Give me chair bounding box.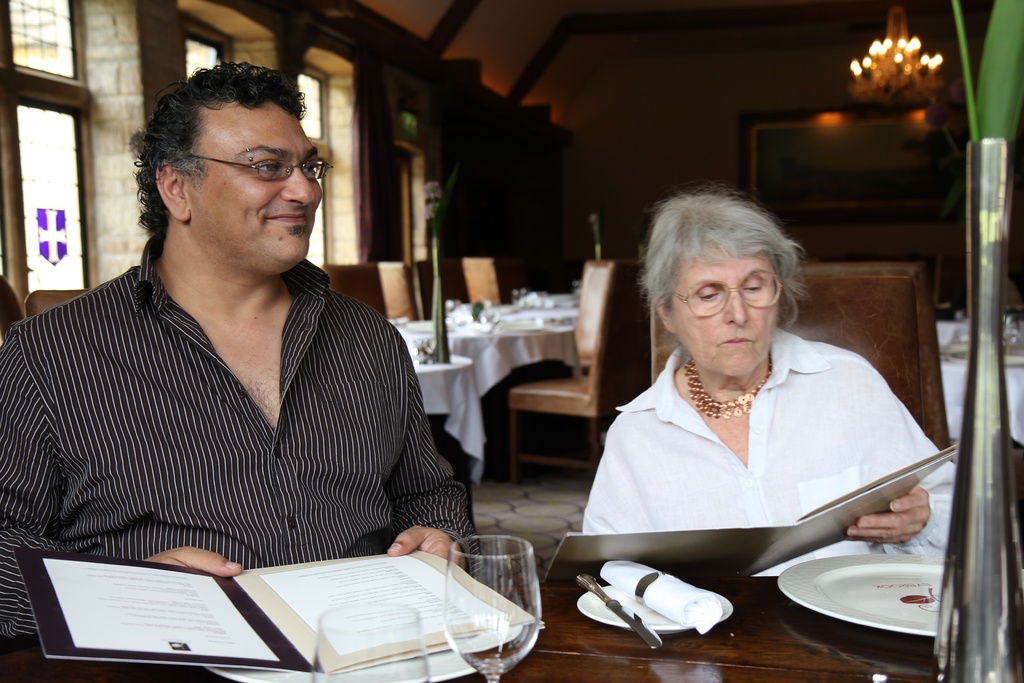
383, 254, 428, 322.
